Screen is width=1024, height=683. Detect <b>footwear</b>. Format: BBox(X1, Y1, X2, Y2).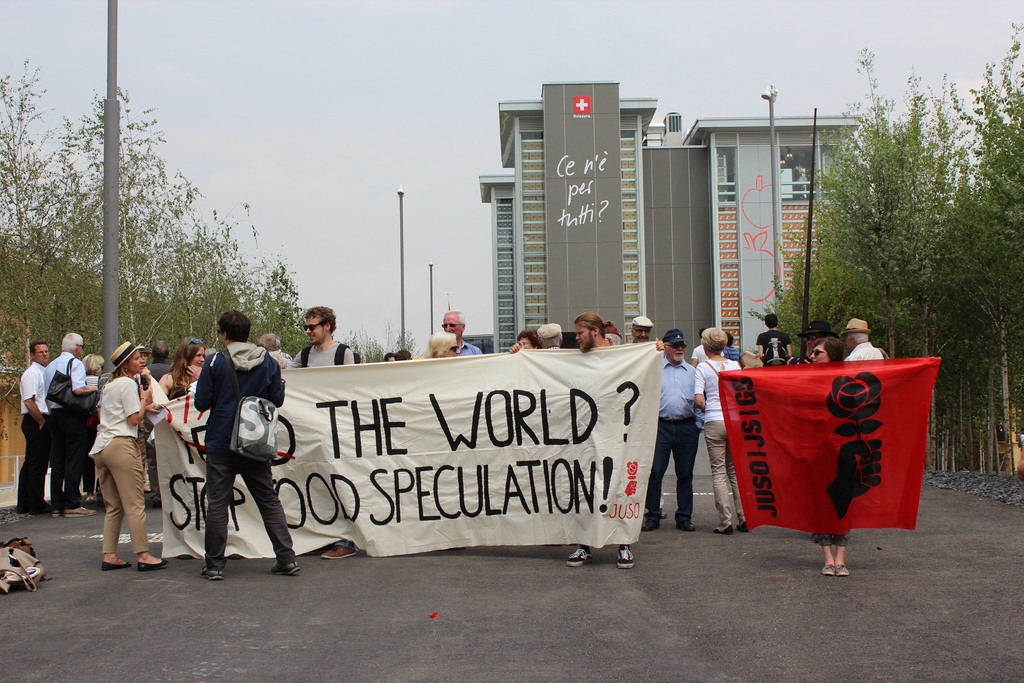
BBox(321, 545, 356, 559).
